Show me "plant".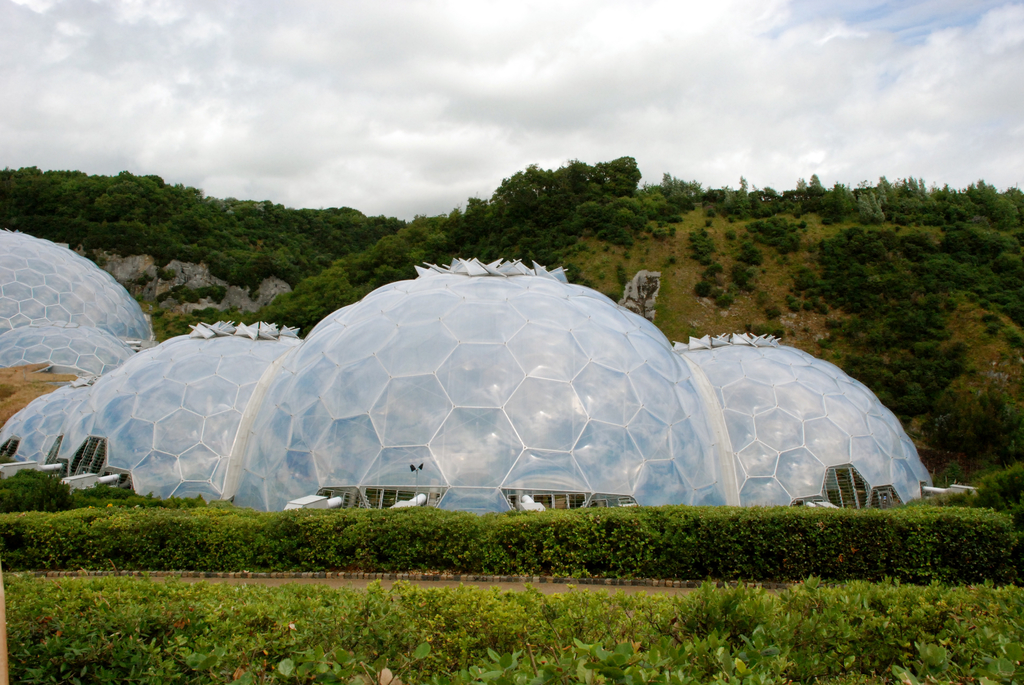
"plant" is here: 793:301:798:311.
